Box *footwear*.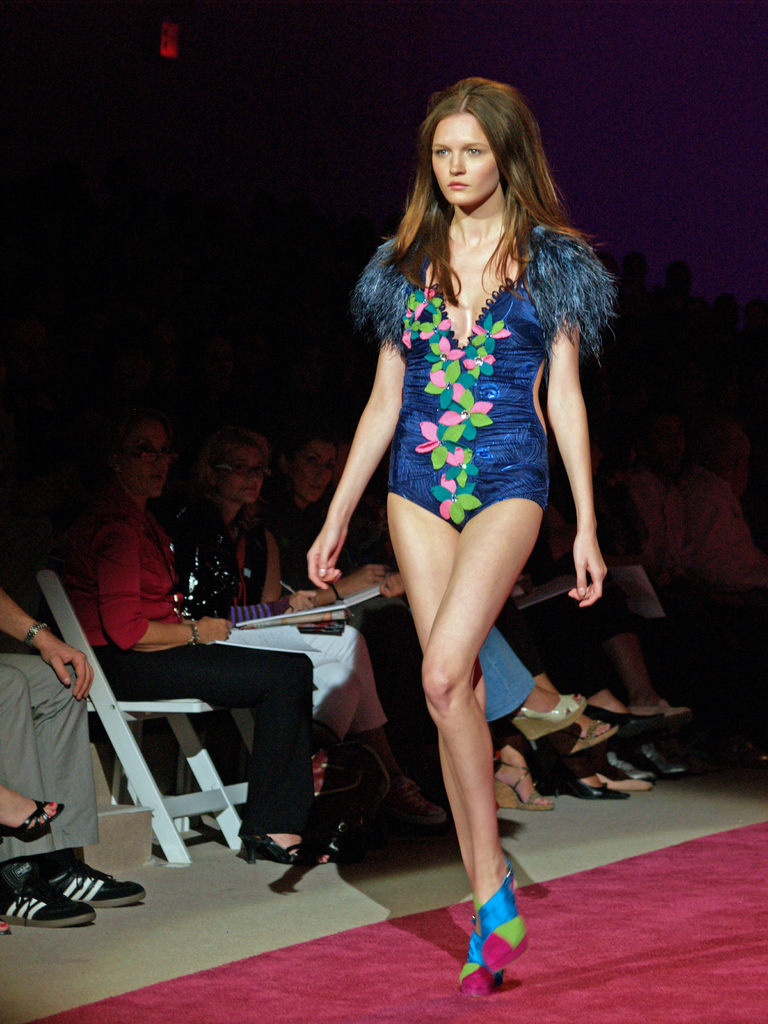
(left=495, top=753, right=554, bottom=808).
